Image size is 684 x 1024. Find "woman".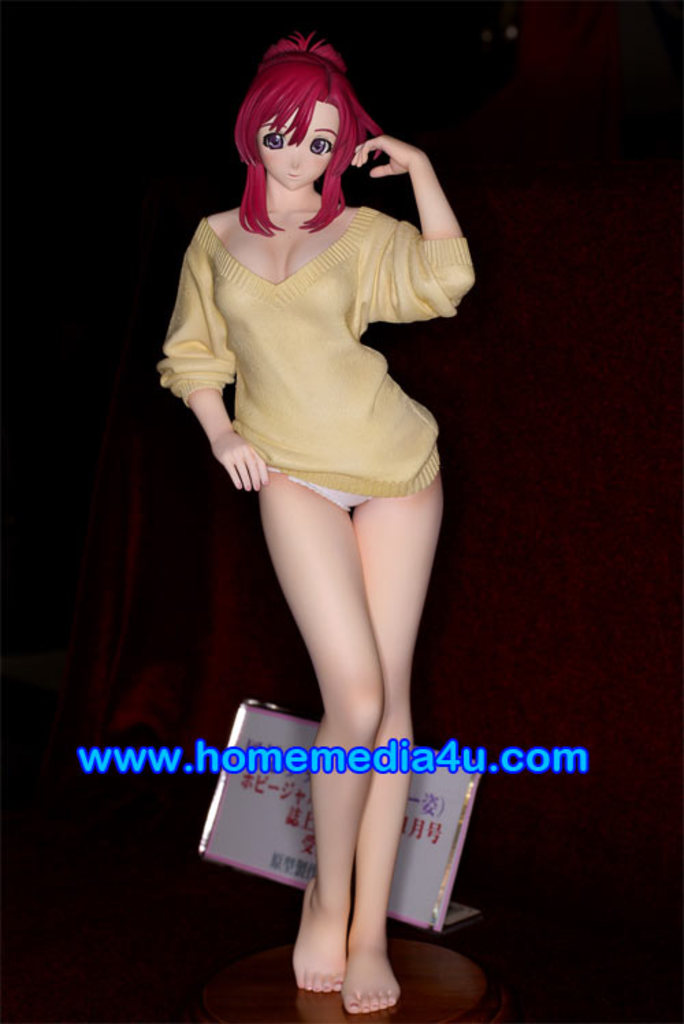
<bbox>179, 67, 475, 954</bbox>.
